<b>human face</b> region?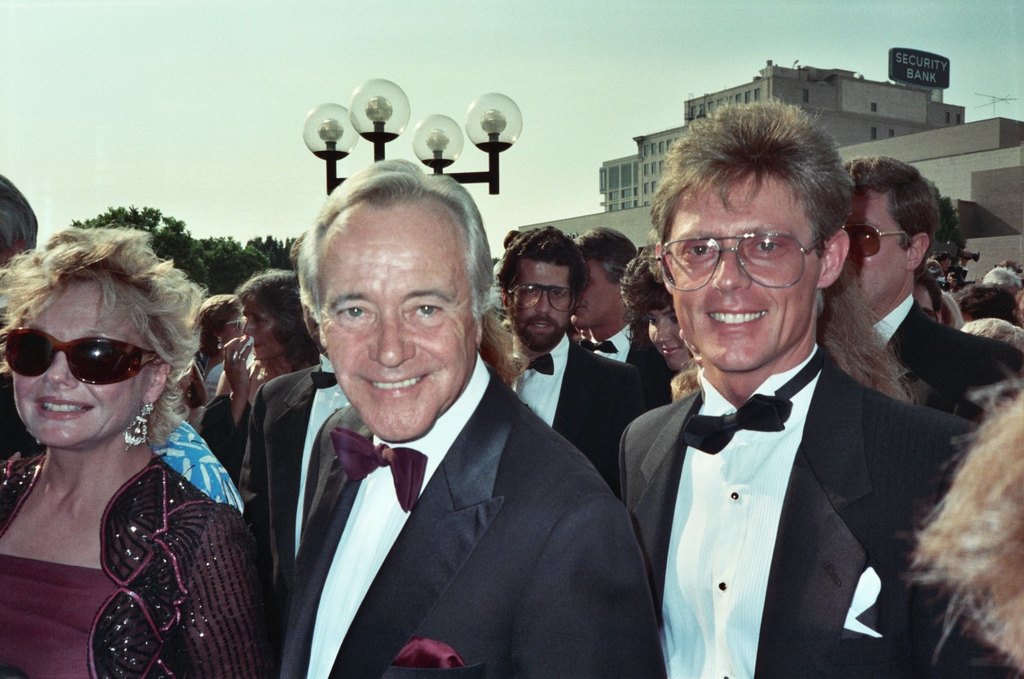
Rect(850, 189, 909, 307)
